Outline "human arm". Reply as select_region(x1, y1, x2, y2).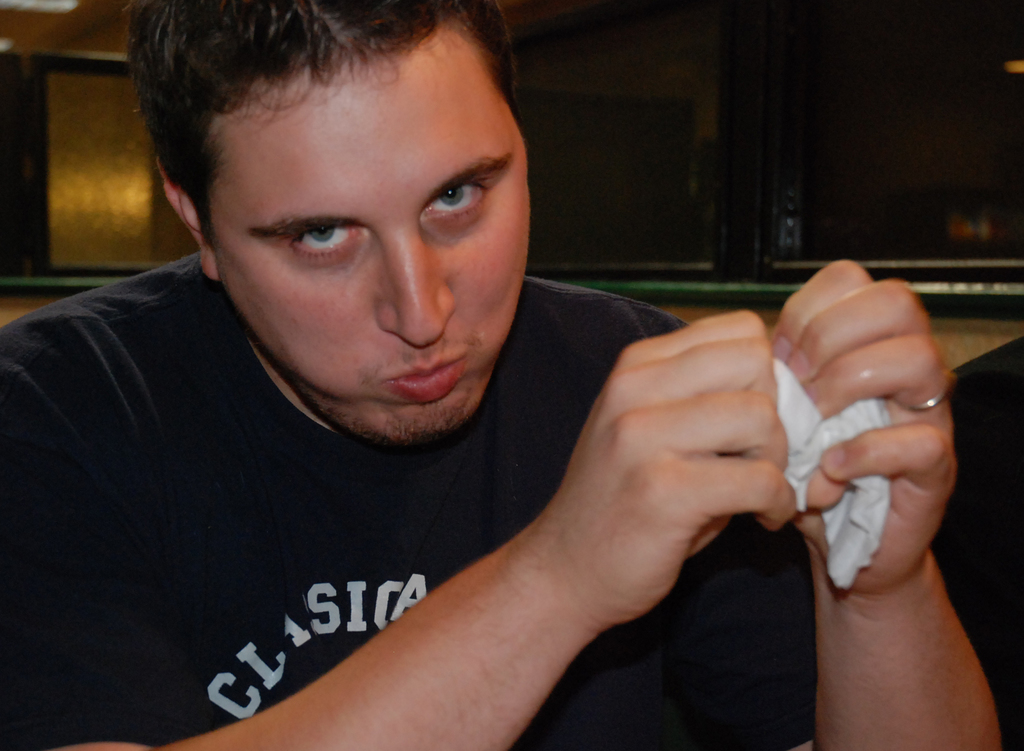
select_region(737, 244, 1008, 750).
